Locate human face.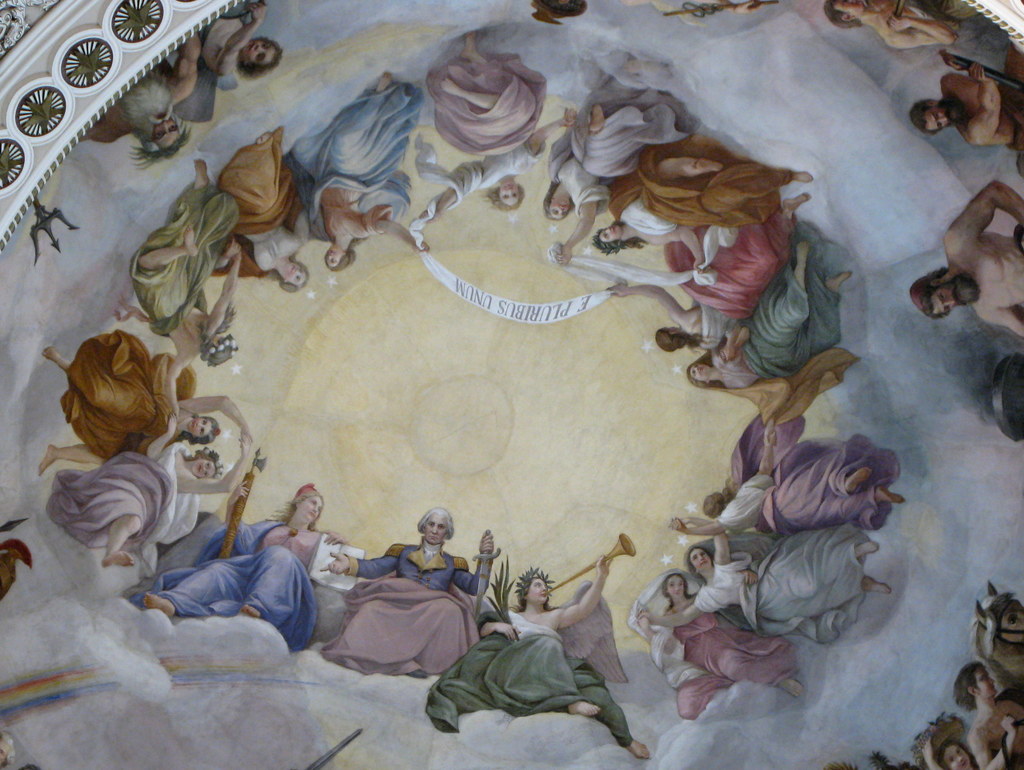
Bounding box: bbox=[321, 244, 347, 268].
